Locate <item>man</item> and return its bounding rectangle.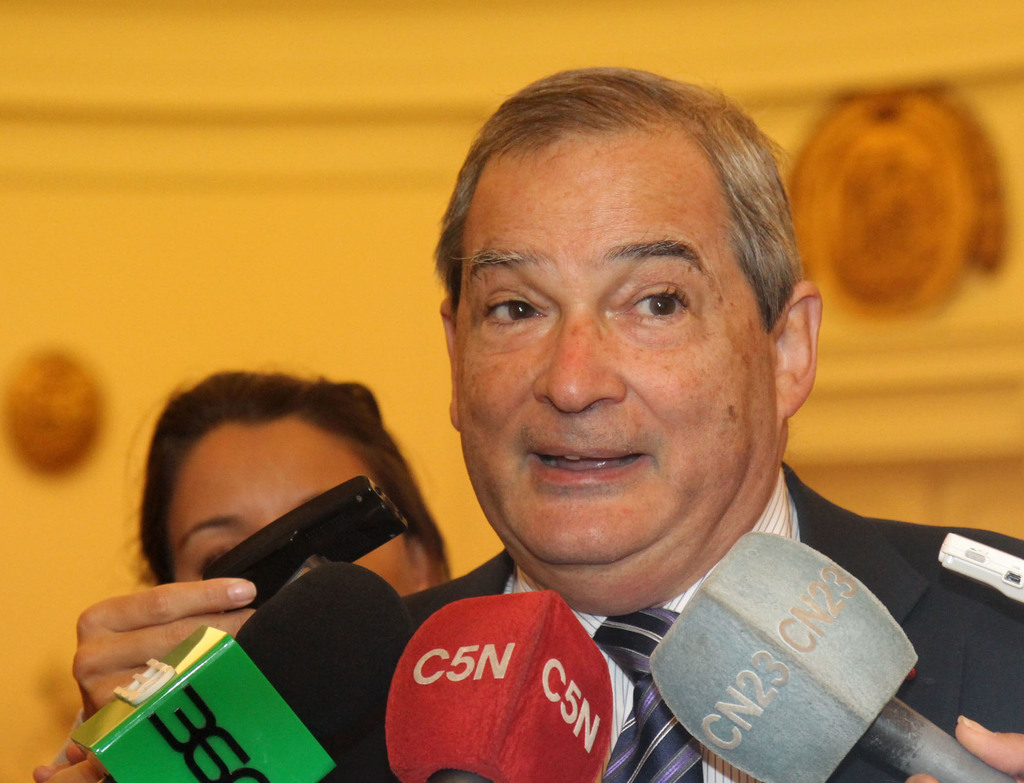
318,67,1023,782.
